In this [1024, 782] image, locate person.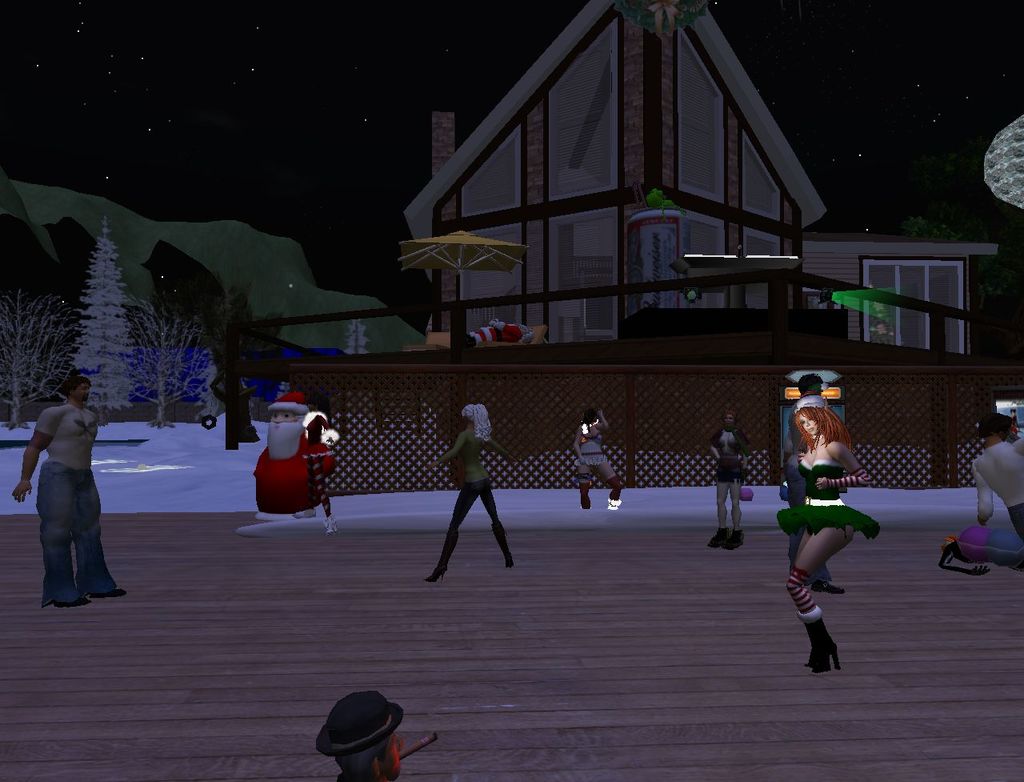
Bounding box: 569, 407, 624, 515.
